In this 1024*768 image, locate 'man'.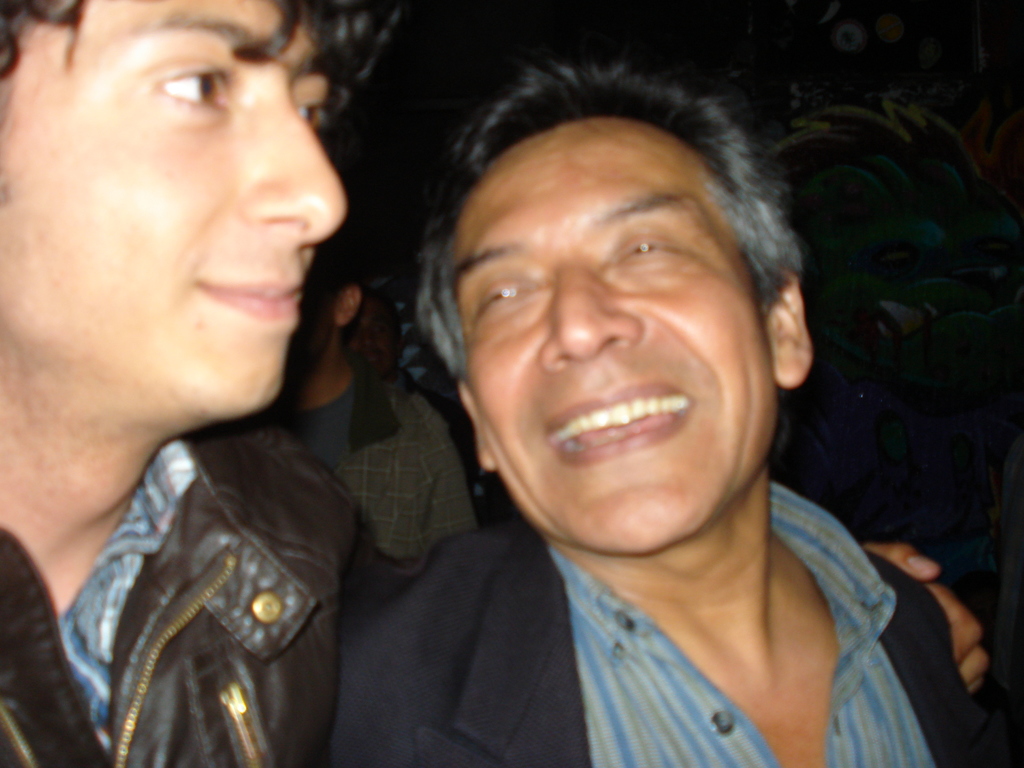
Bounding box: select_region(0, 0, 427, 767).
